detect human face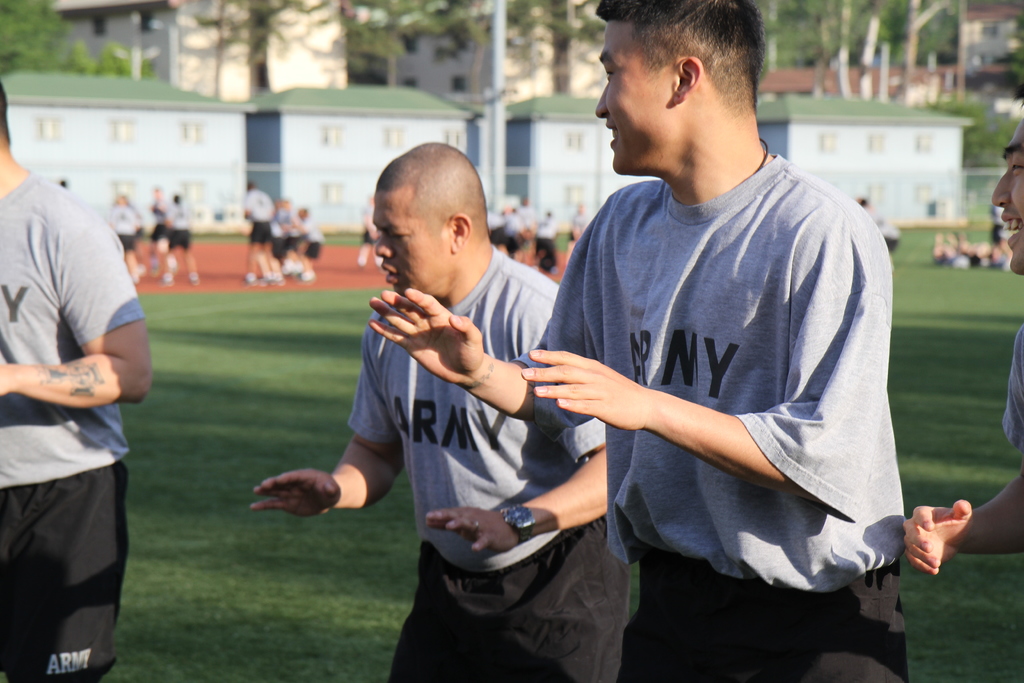
596/19/676/168
